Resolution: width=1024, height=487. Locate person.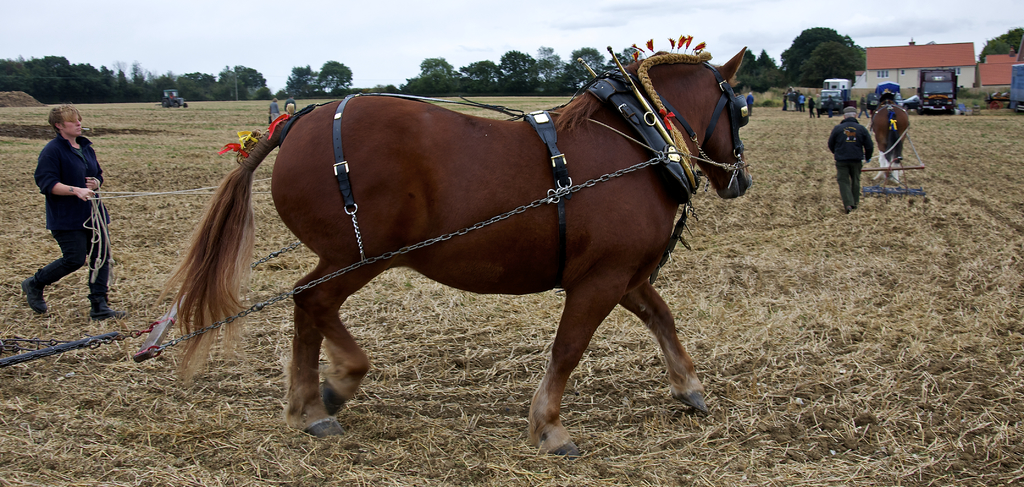
{"x1": 745, "y1": 92, "x2": 758, "y2": 120}.
